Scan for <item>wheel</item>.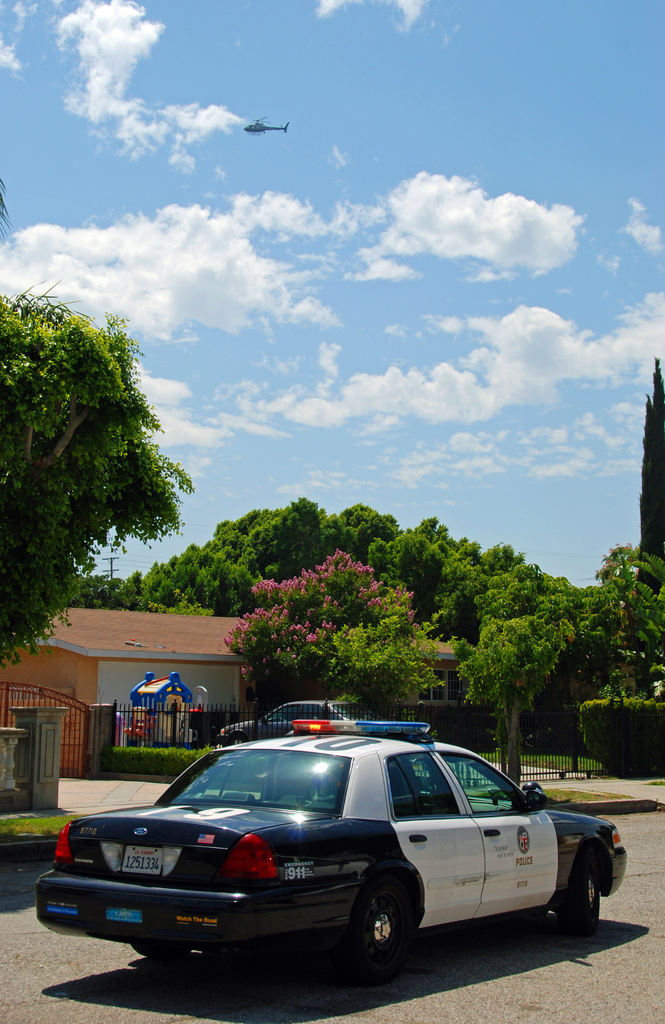
Scan result: (left=327, top=875, right=411, bottom=966).
